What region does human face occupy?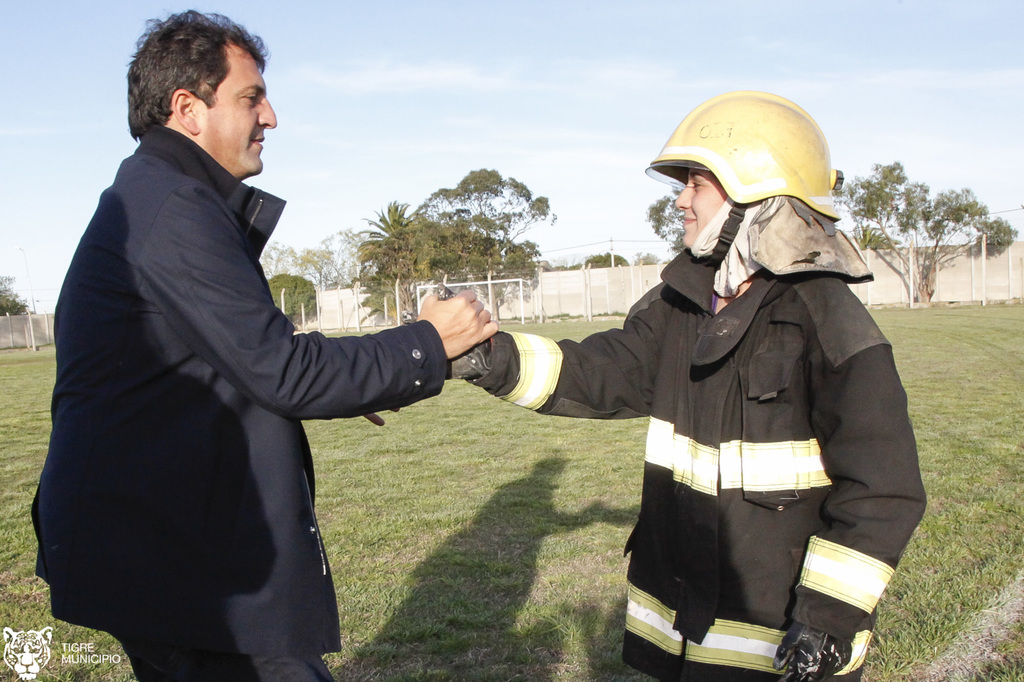
bbox=(207, 50, 275, 177).
